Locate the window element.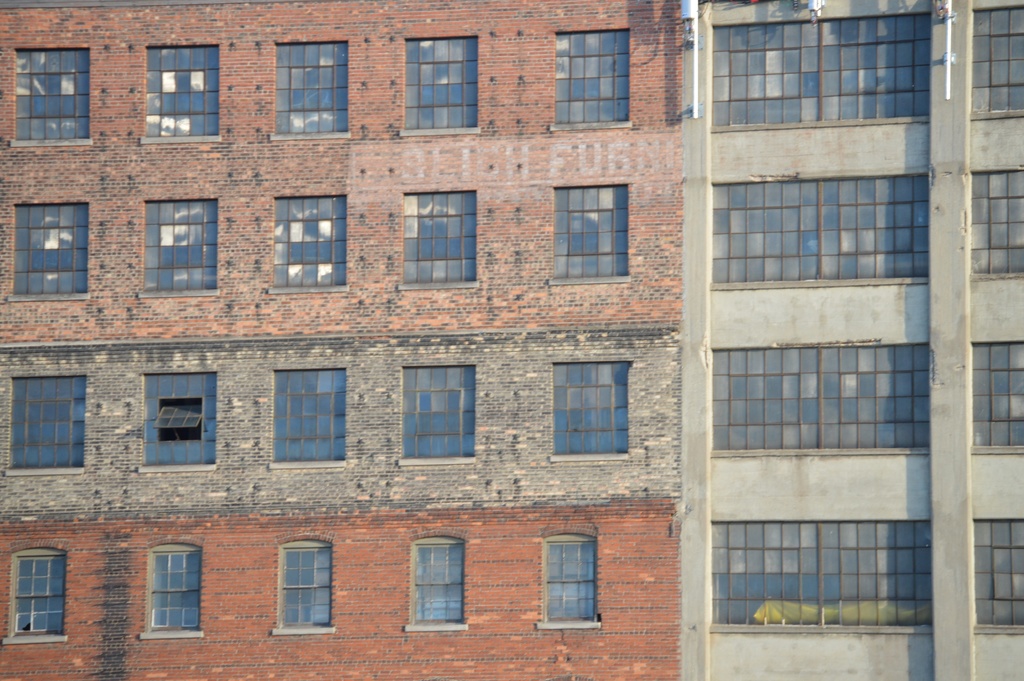
Element bbox: x1=271 y1=193 x2=348 y2=288.
